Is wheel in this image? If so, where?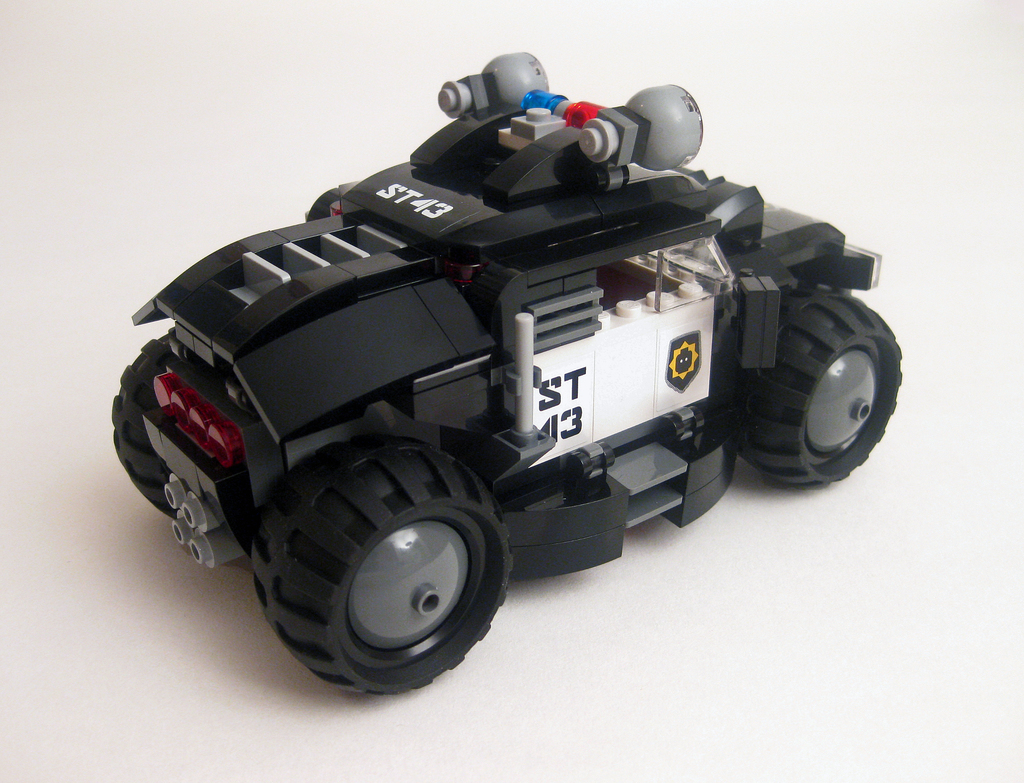
Yes, at [246, 439, 503, 677].
